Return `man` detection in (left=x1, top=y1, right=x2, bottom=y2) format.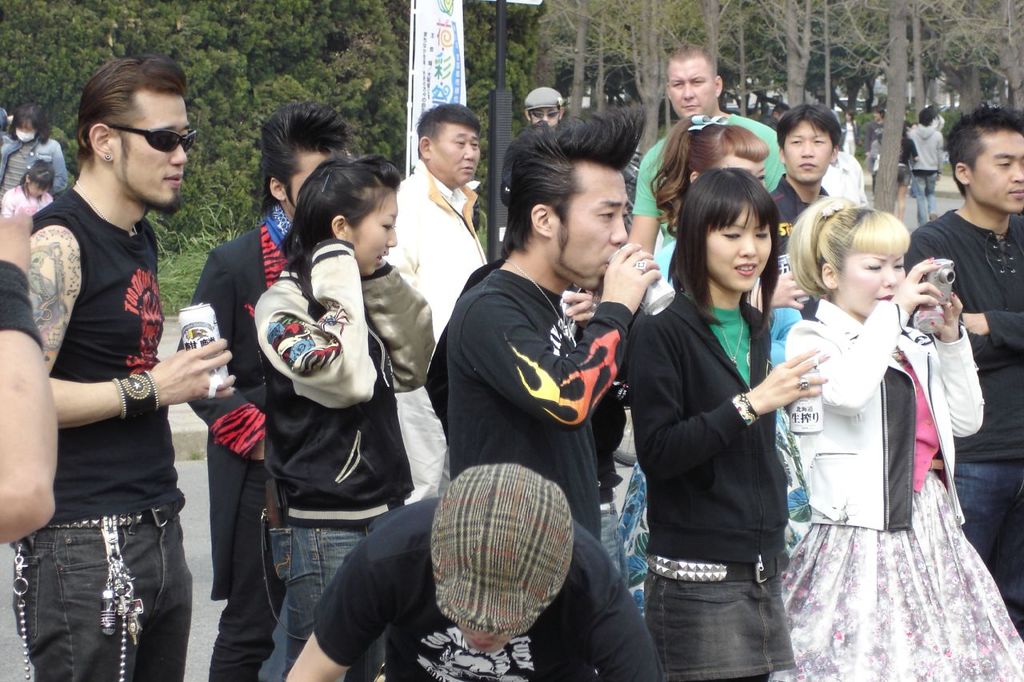
(left=902, top=112, right=1023, bottom=633).
